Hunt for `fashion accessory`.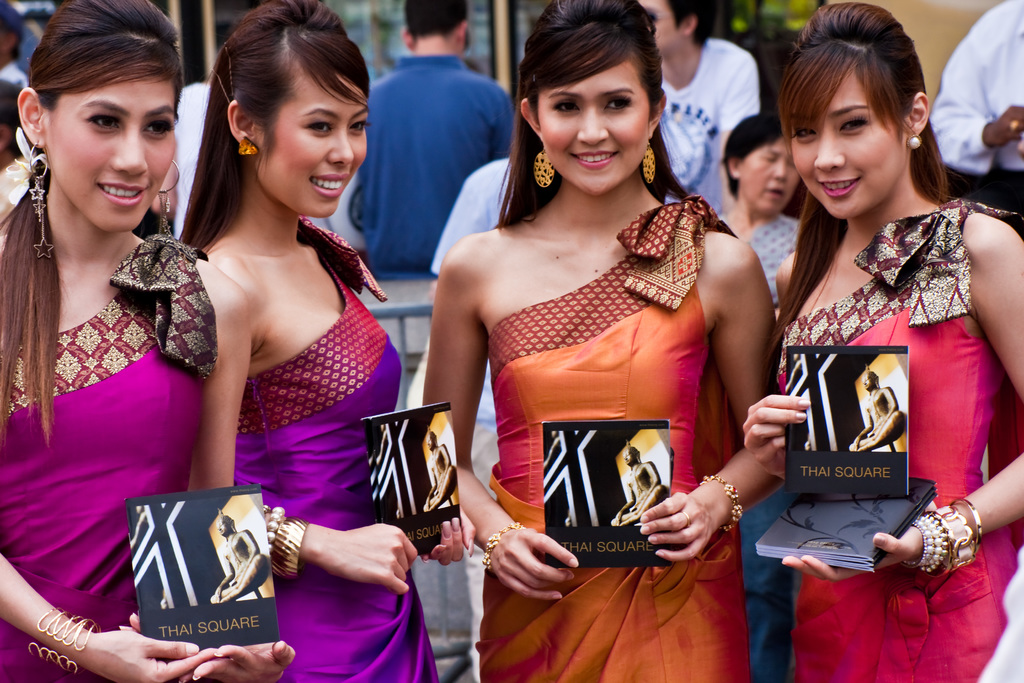
Hunted down at Rect(434, 439, 438, 448).
